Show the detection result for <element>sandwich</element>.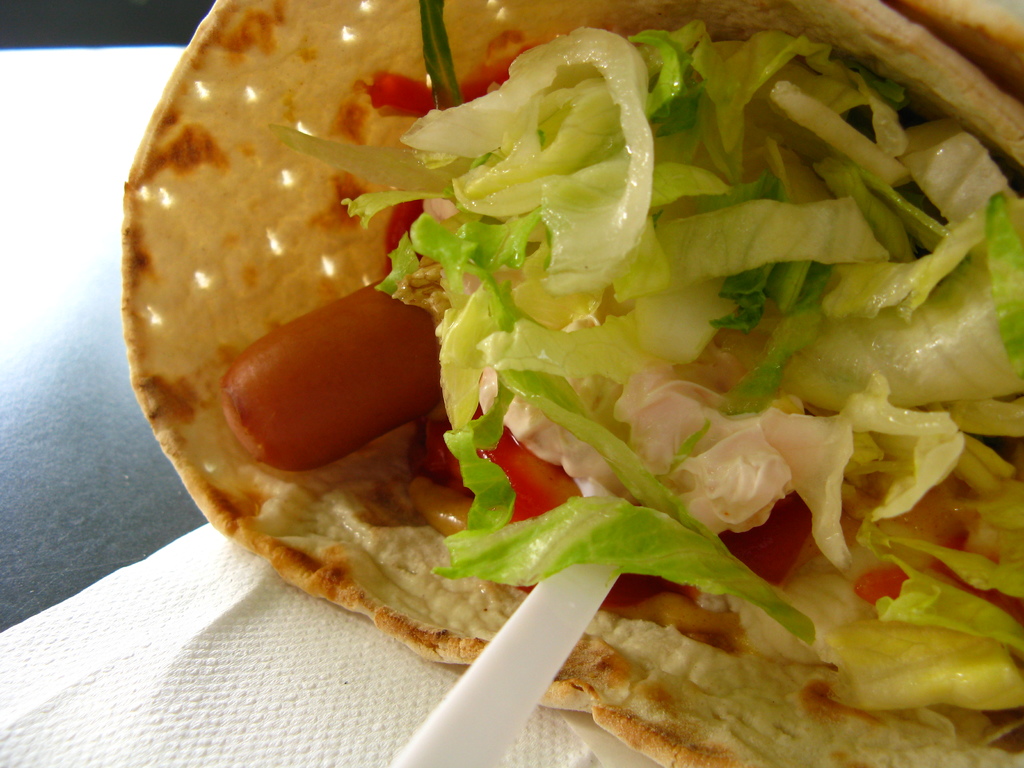
bbox(115, 0, 1023, 767).
